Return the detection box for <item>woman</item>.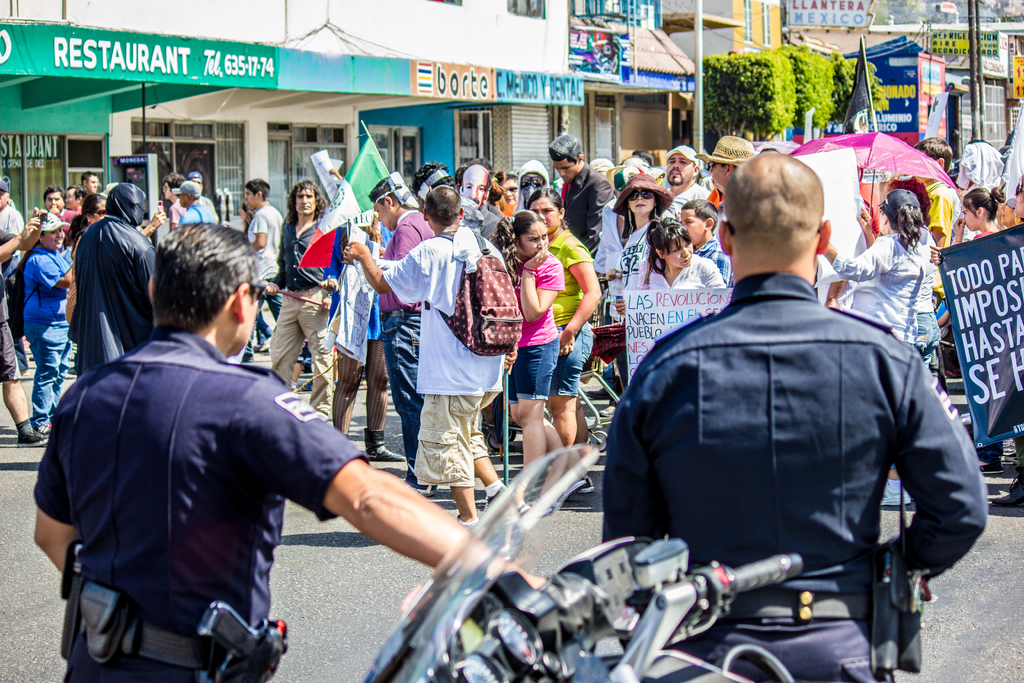
{"x1": 801, "y1": 188, "x2": 936, "y2": 381}.
